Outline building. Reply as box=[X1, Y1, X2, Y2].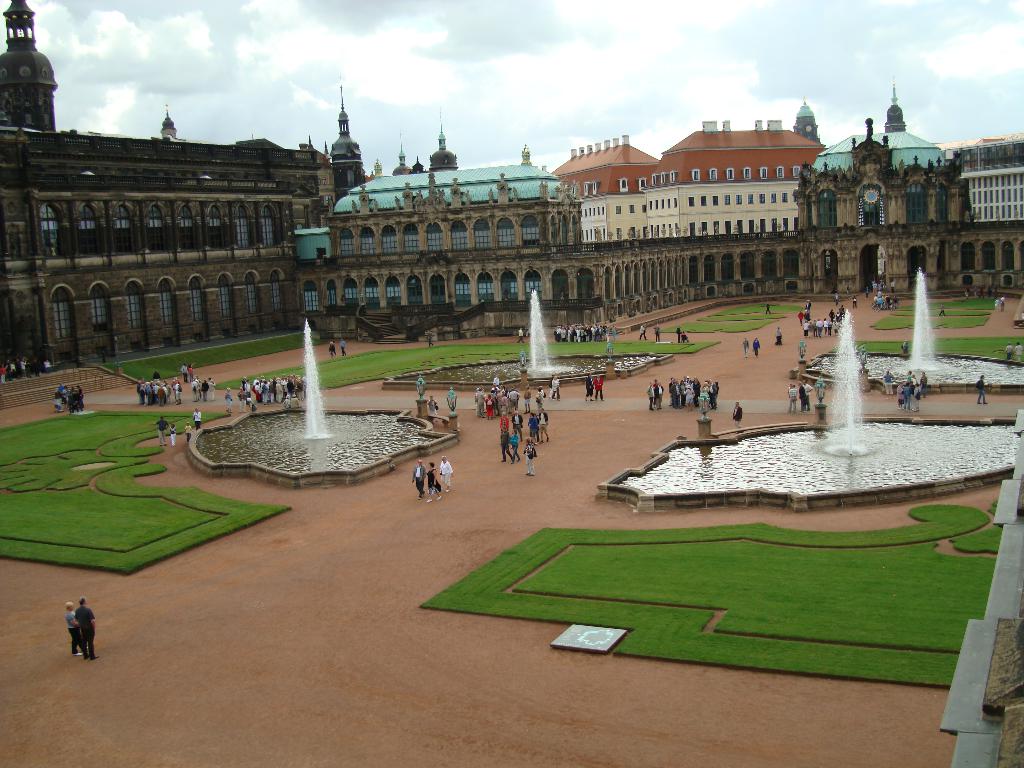
box=[940, 410, 1023, 767].
